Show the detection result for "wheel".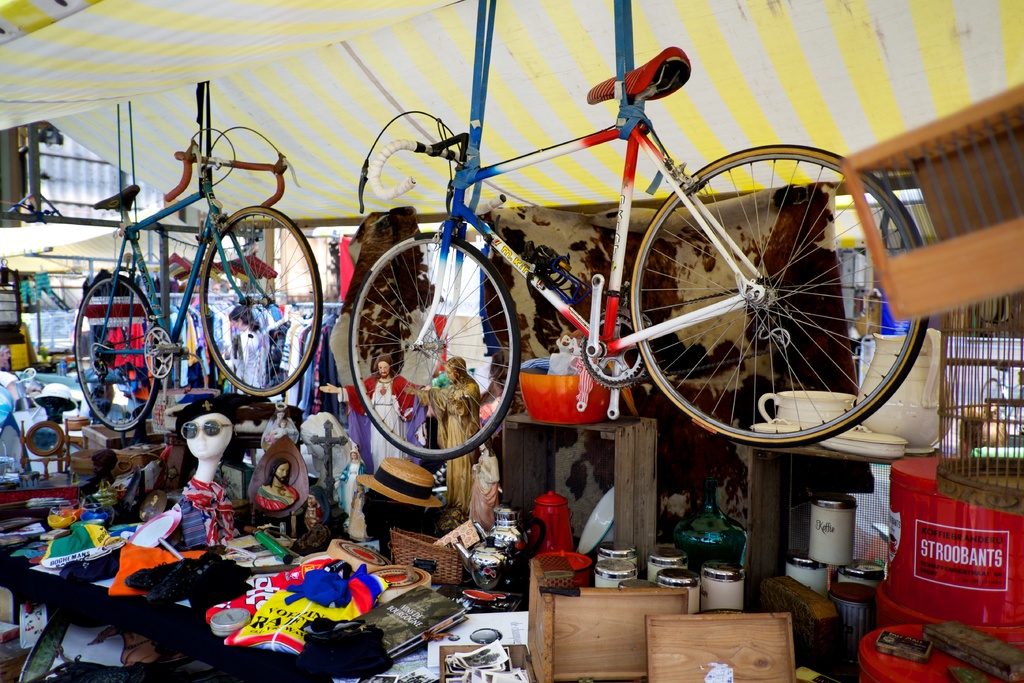
l=200, t=208, r=323, b=397.
